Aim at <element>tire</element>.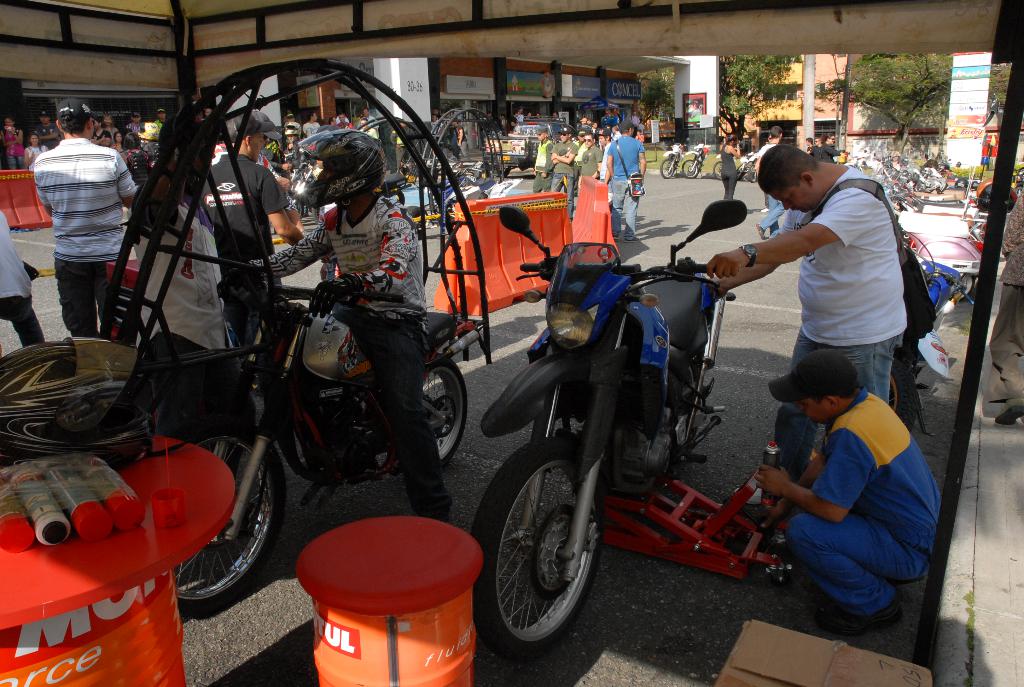
Aimed at select_region(408, 205, 429, 239).
